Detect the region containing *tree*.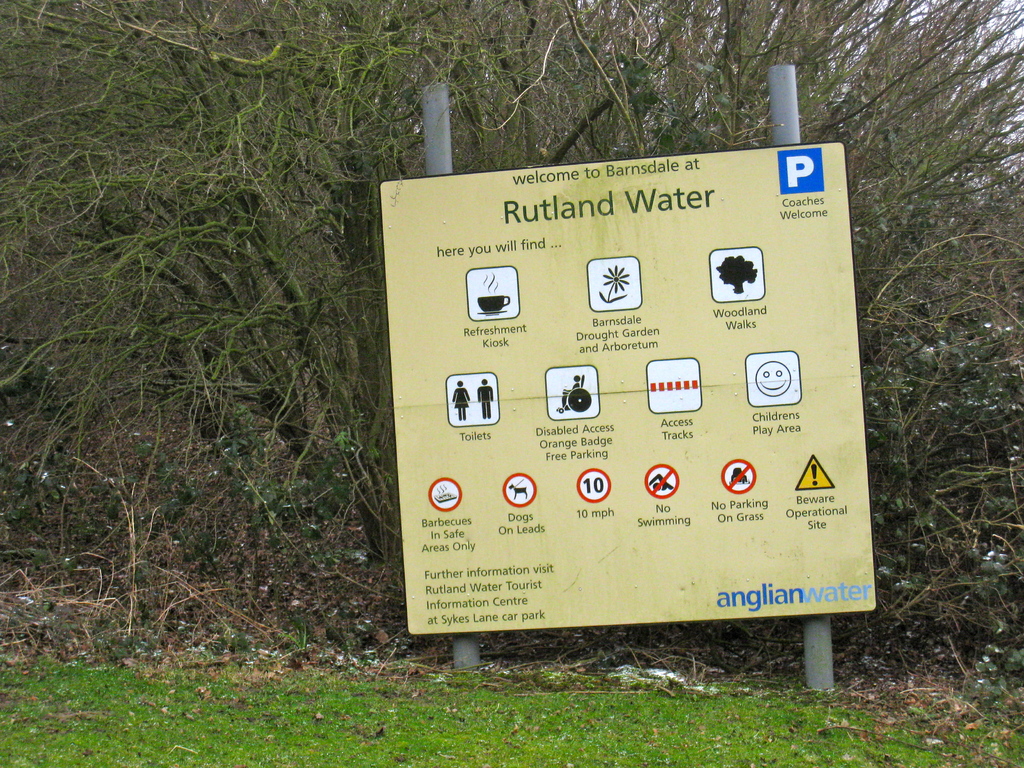
<box>307,90,931,714</box>.
